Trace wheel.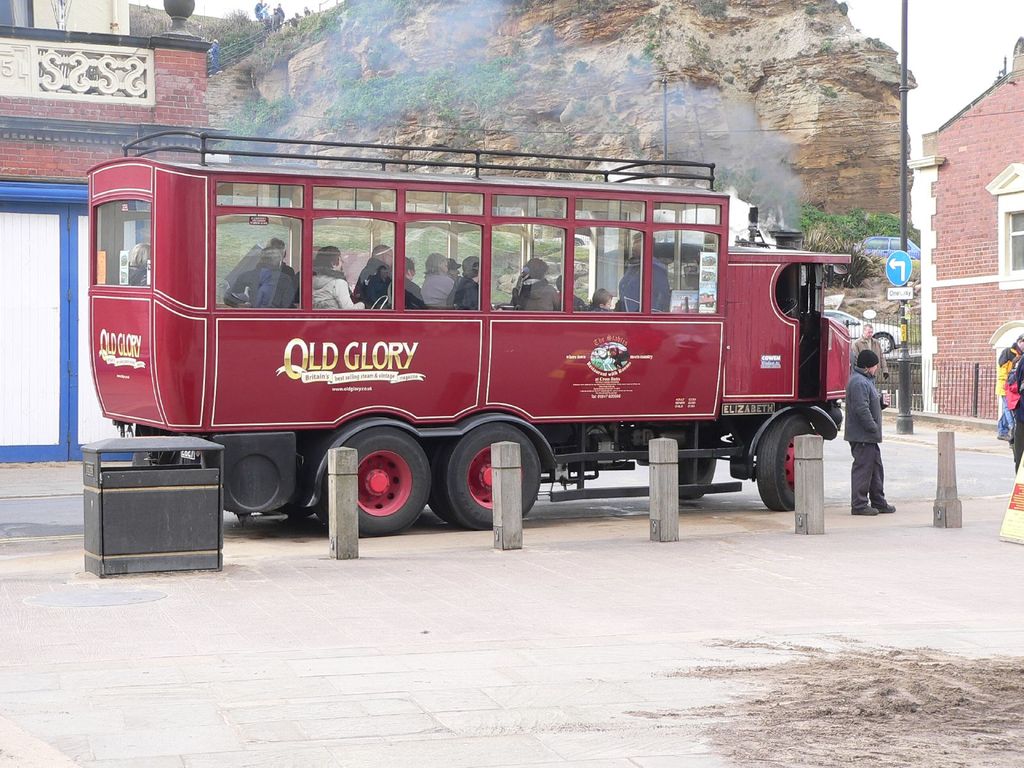
Traced to 758/411/816/515.
